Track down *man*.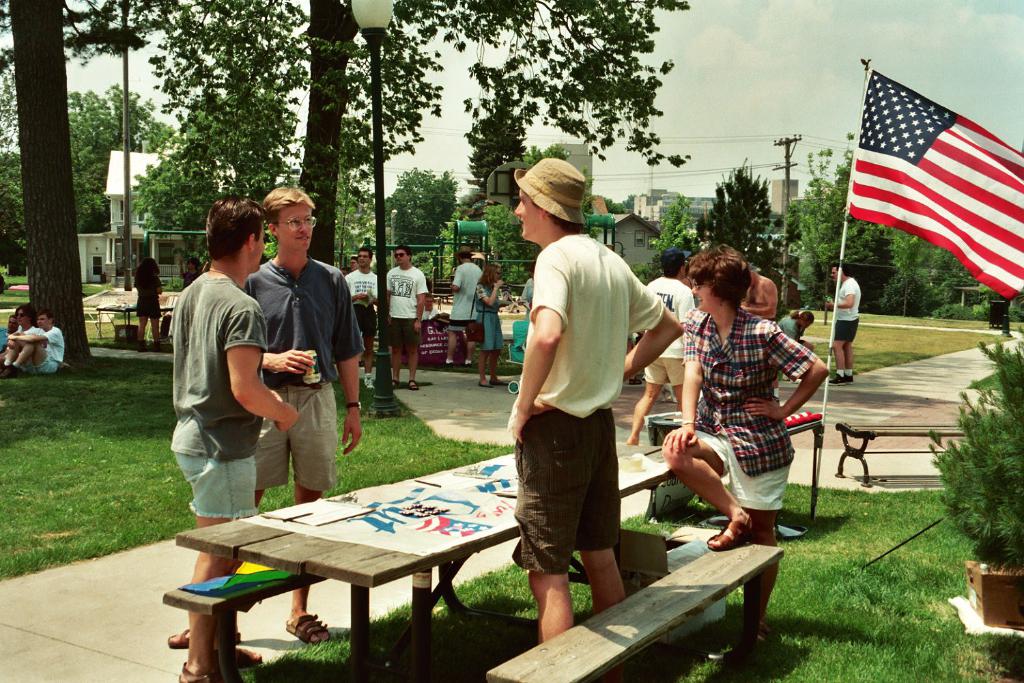
Tracked to BBox(823, 258, 865, 389).
